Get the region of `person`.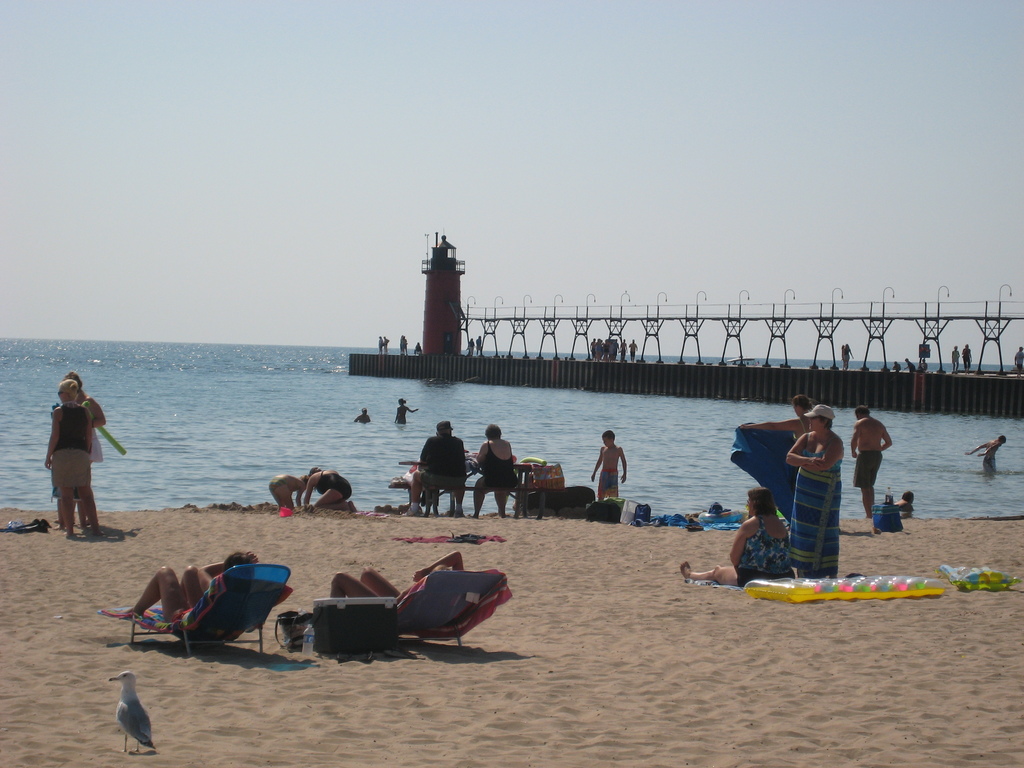
pyautogui.locateOnScreen(680, 486, 794, 585).
